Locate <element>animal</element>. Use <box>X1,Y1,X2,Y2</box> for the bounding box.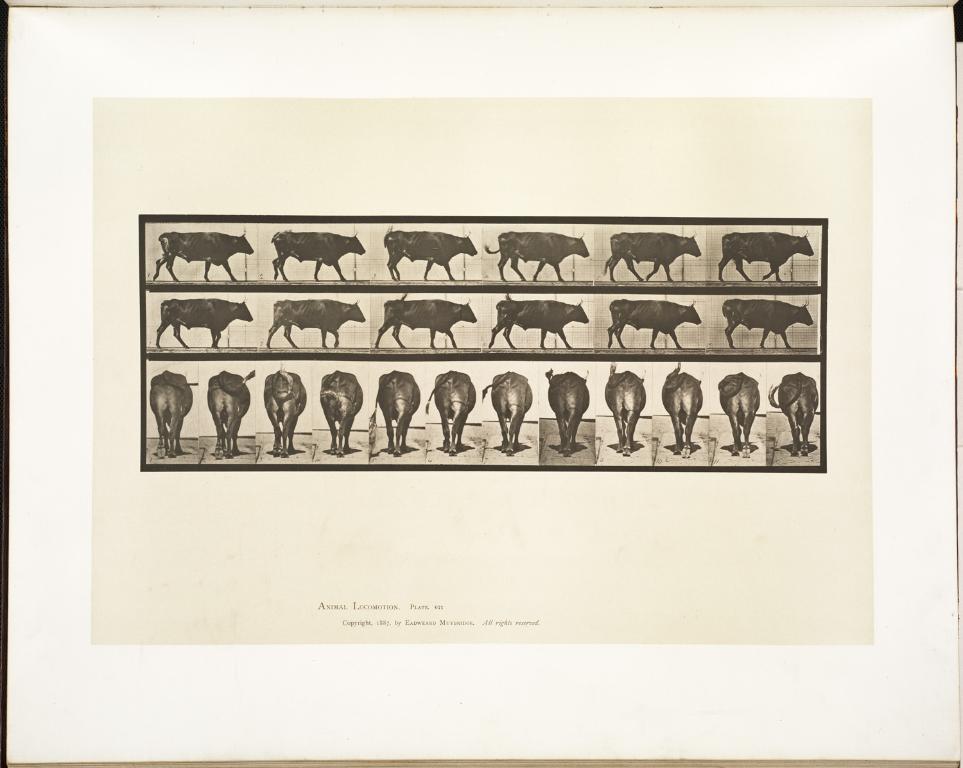
<box>772,371,820,455</box>.
